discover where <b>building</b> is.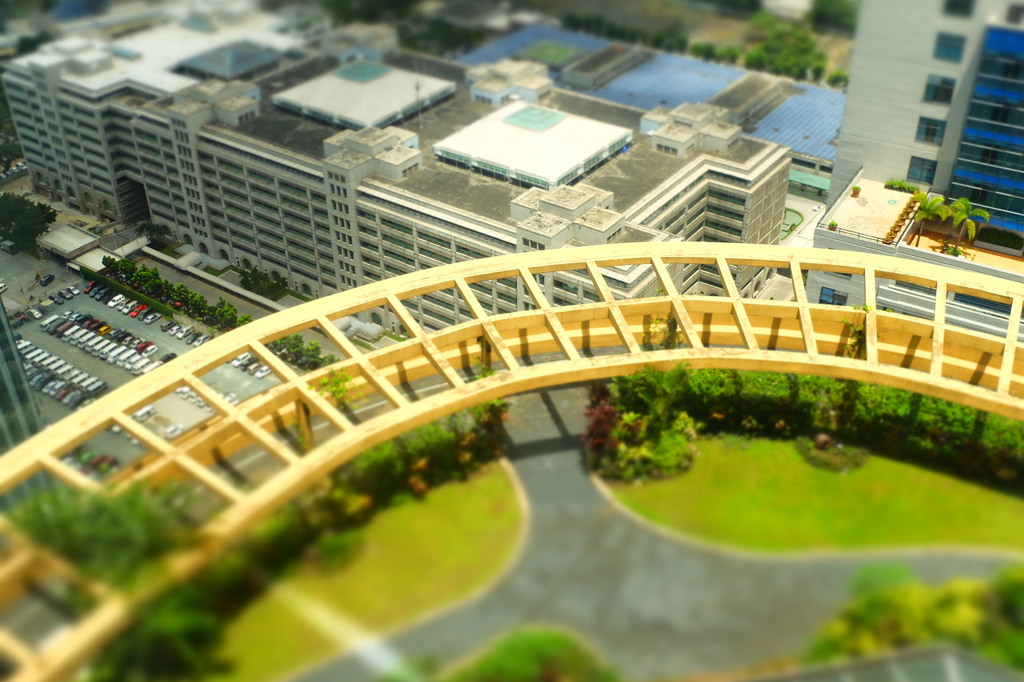
Discovered at box(3, 12, 792, 342).
